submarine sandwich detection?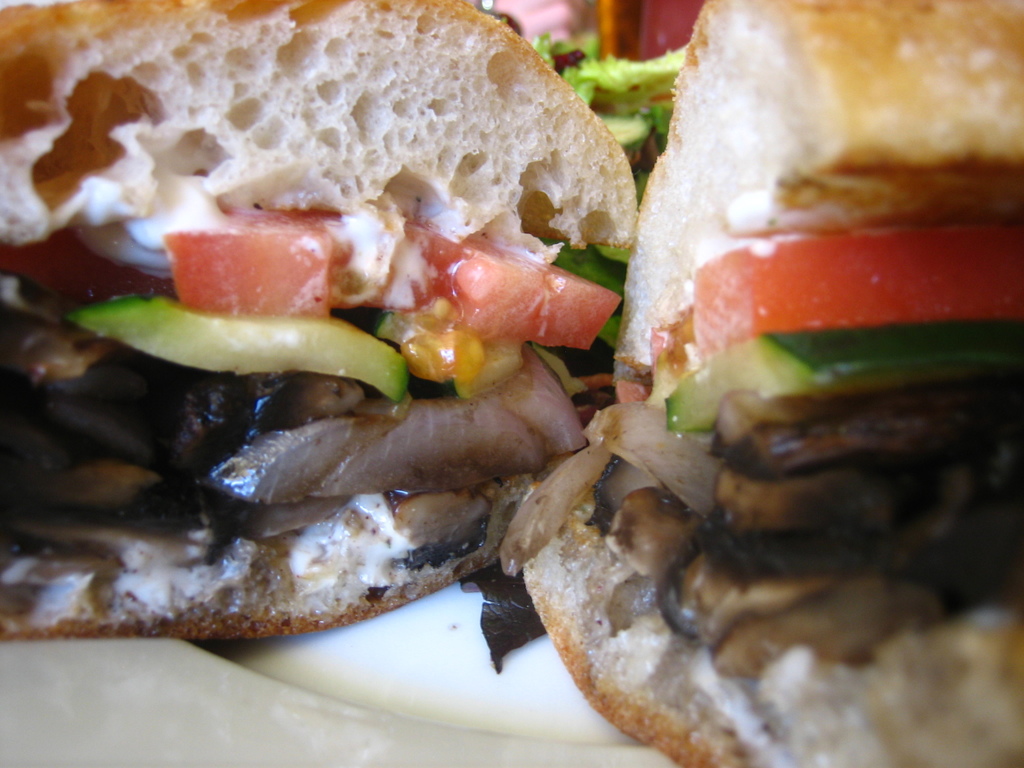
(498, 0, 1023, 767)
